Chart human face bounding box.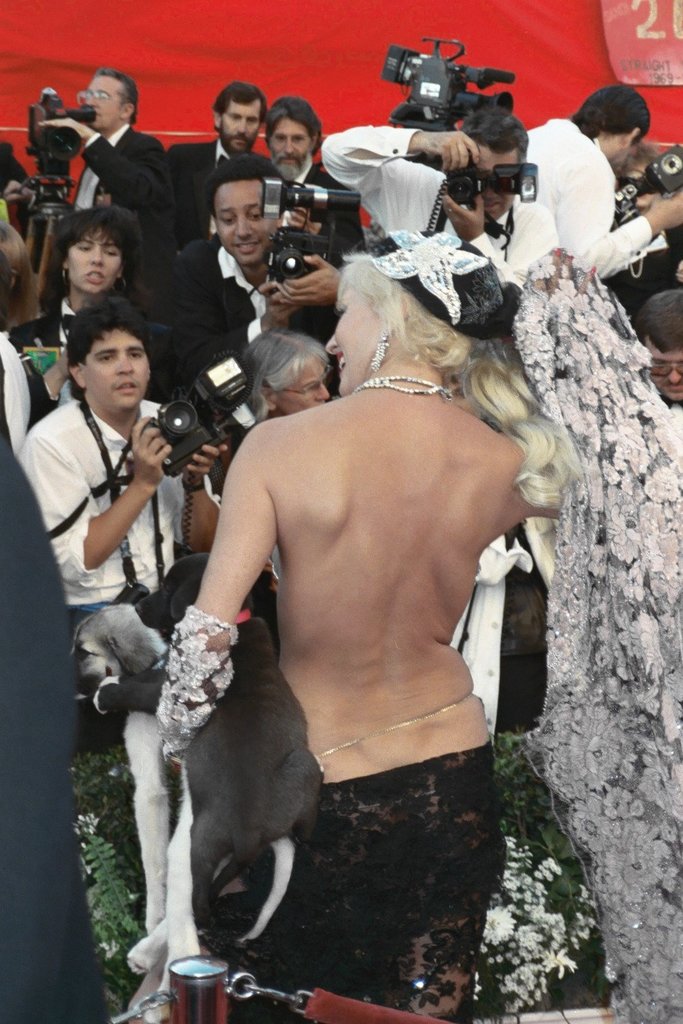
Charted: {"left": 81, "top": 76, "right": 127, "bottom": 124}.
